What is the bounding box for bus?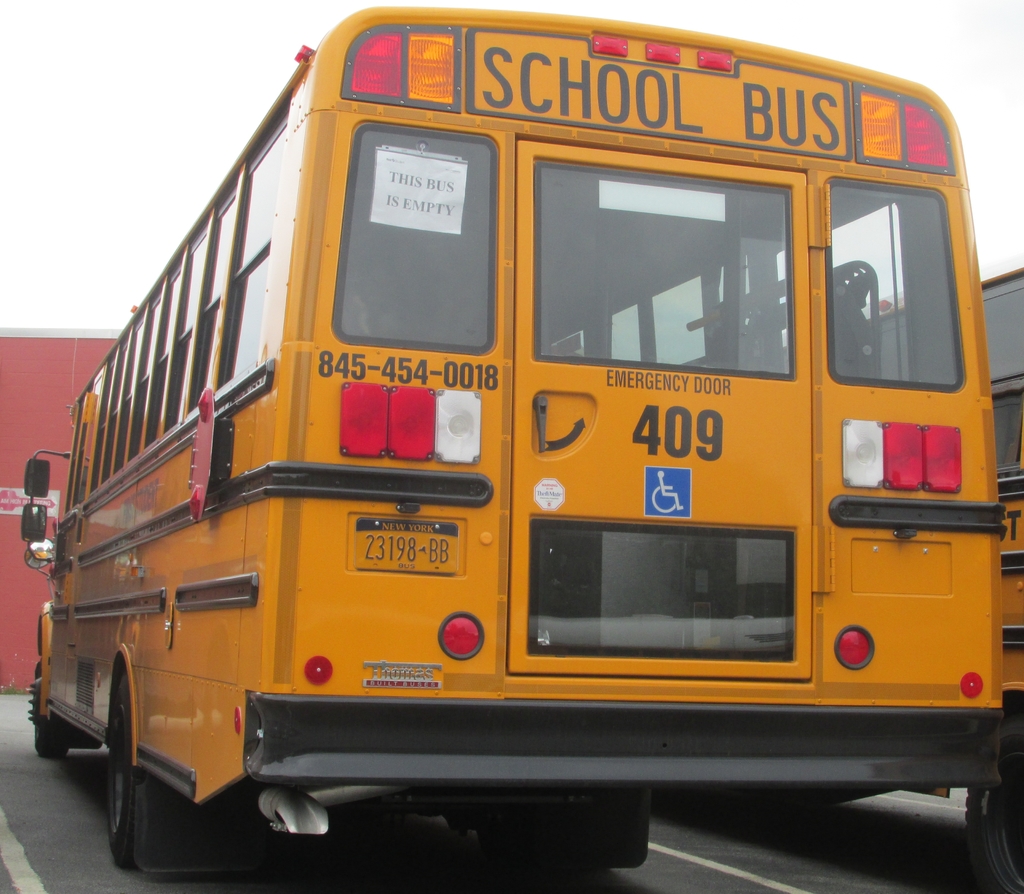
<box>782,263,1023,893</box>.
